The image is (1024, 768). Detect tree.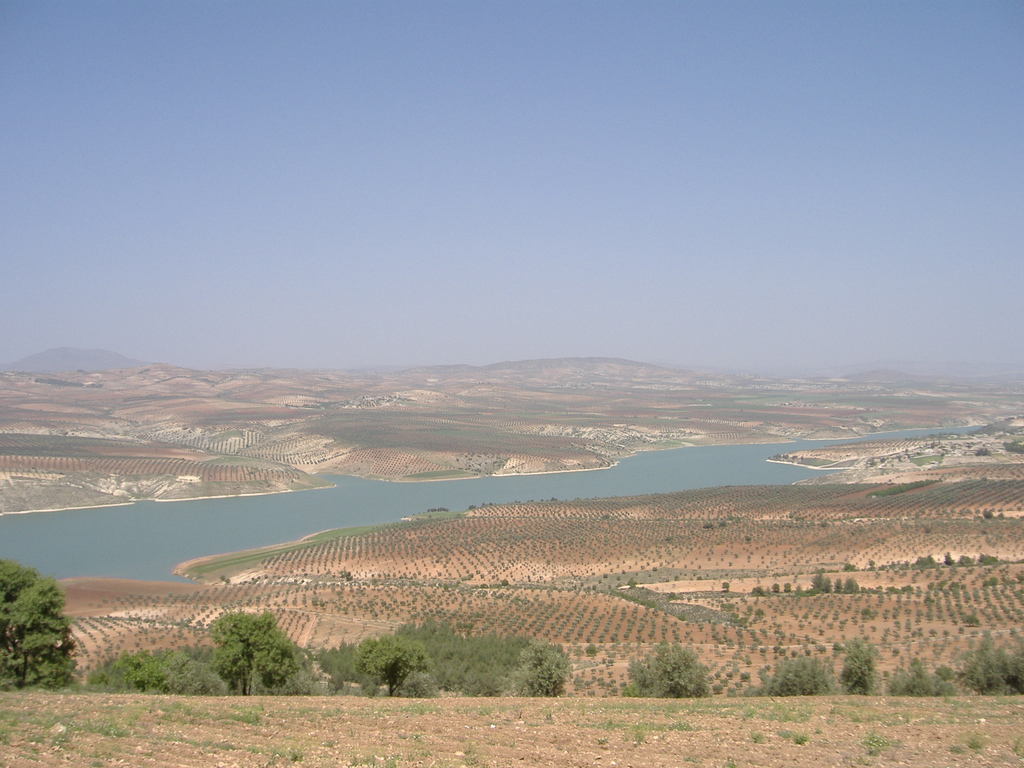
Detection: BBox(0, 563, 75, 688).
